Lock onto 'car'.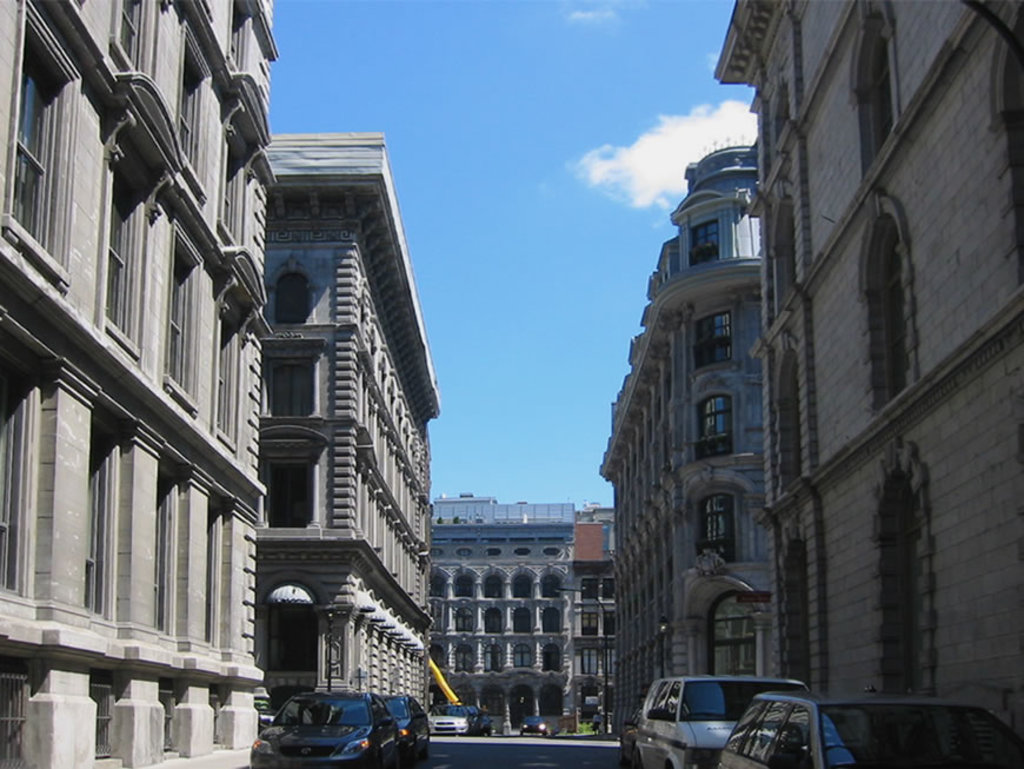
Locked: region(520, 710, 550, 735).
